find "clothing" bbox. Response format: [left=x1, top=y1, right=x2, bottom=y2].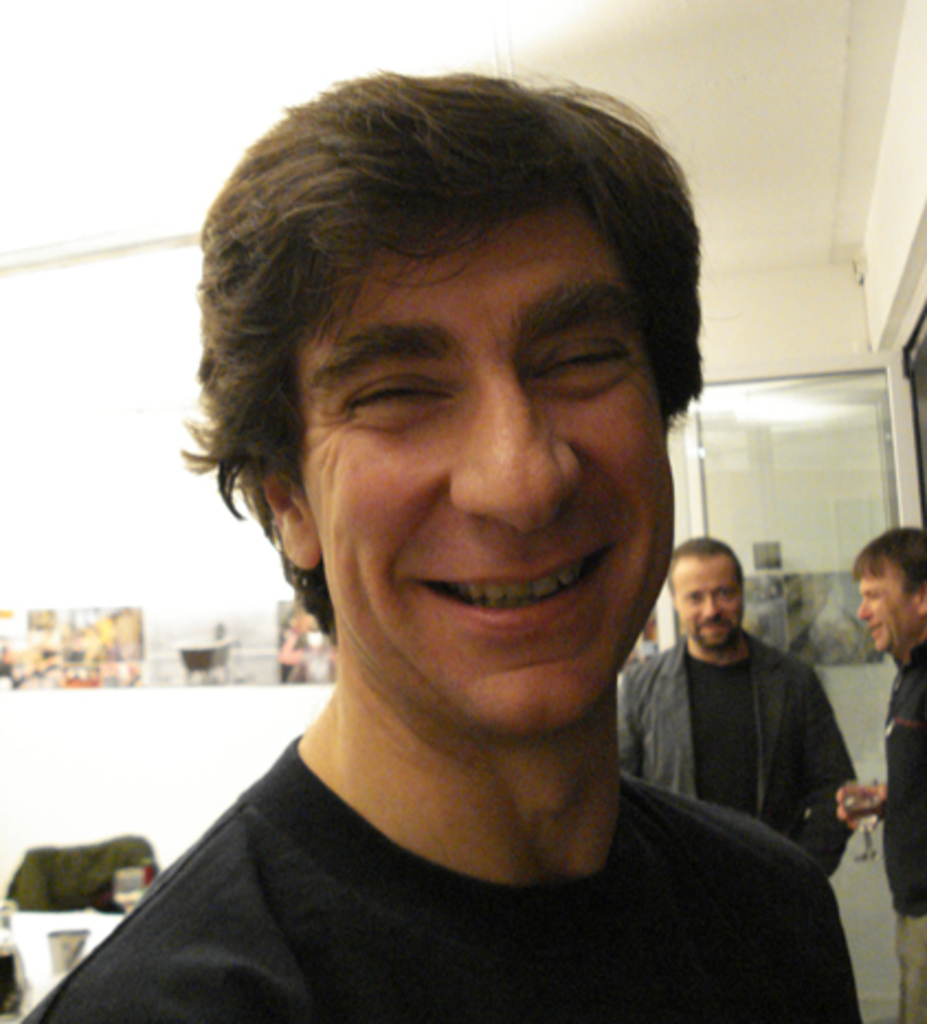
[left=602, top=635, right=852, bottom=886].
